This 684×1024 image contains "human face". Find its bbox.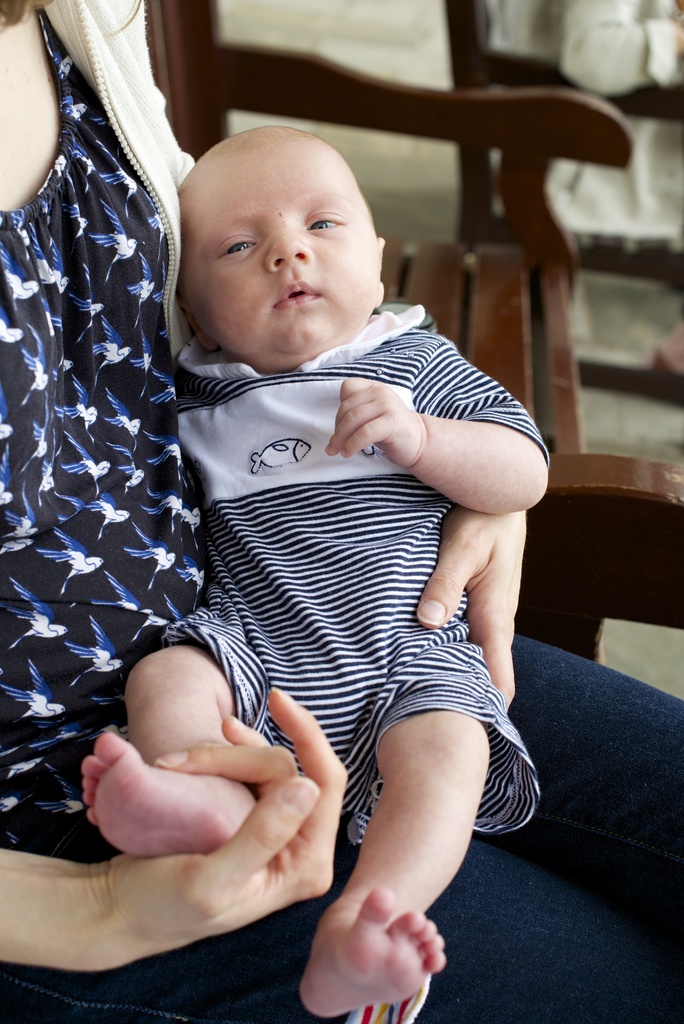
{"x1": 176, "y1": 141, "x2": 381, "y2": 348}.
